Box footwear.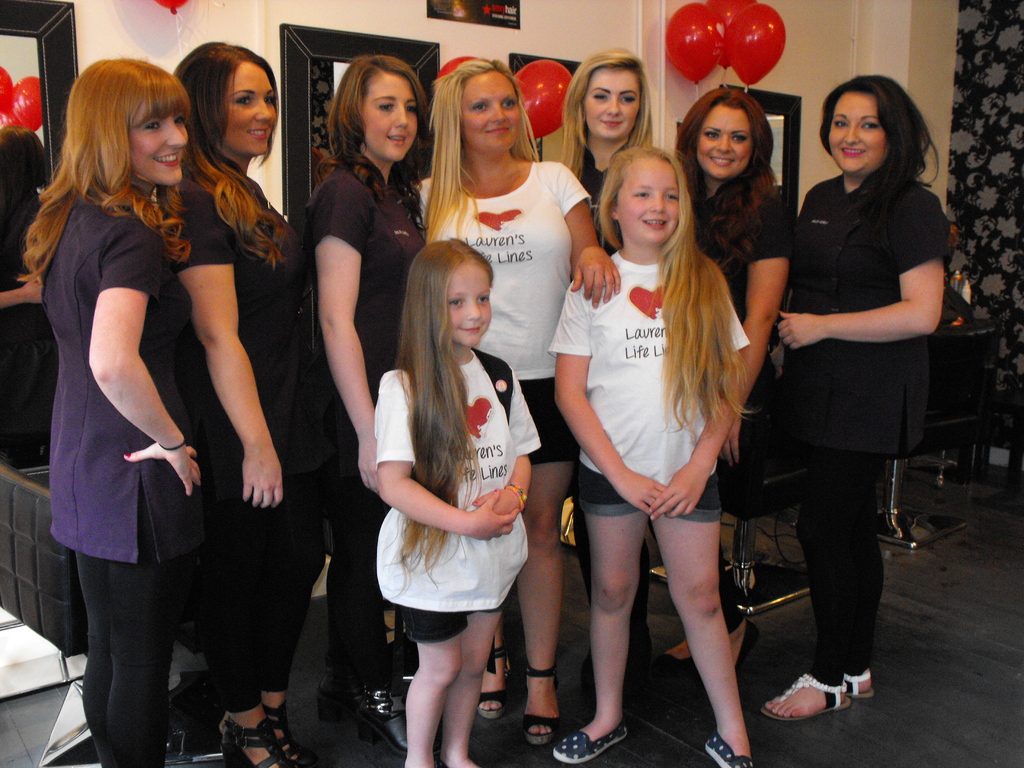
BBox(216, 710, 287, 767).
